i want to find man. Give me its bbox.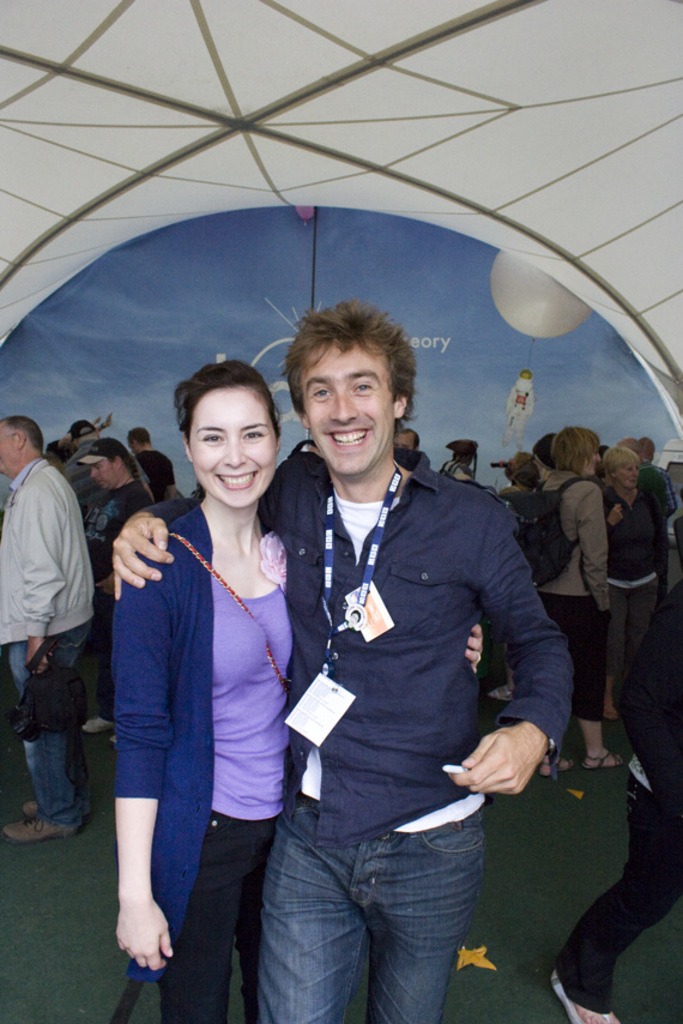
<bbox>0, 410, 92, 843</bbox>.
